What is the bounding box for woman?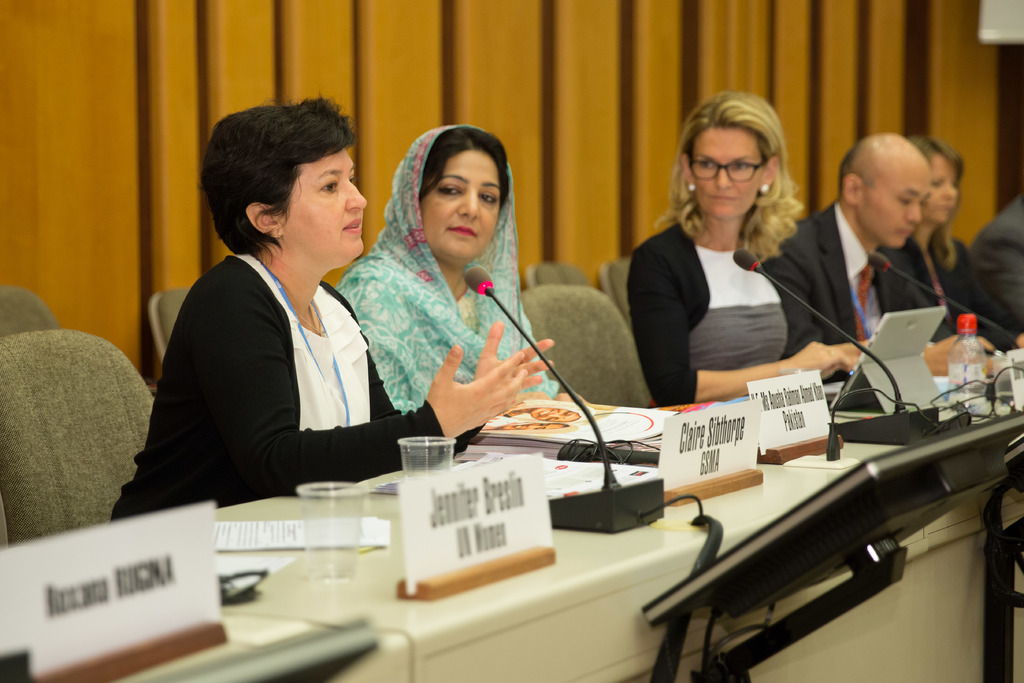
region(153, 80, 403, 539).
